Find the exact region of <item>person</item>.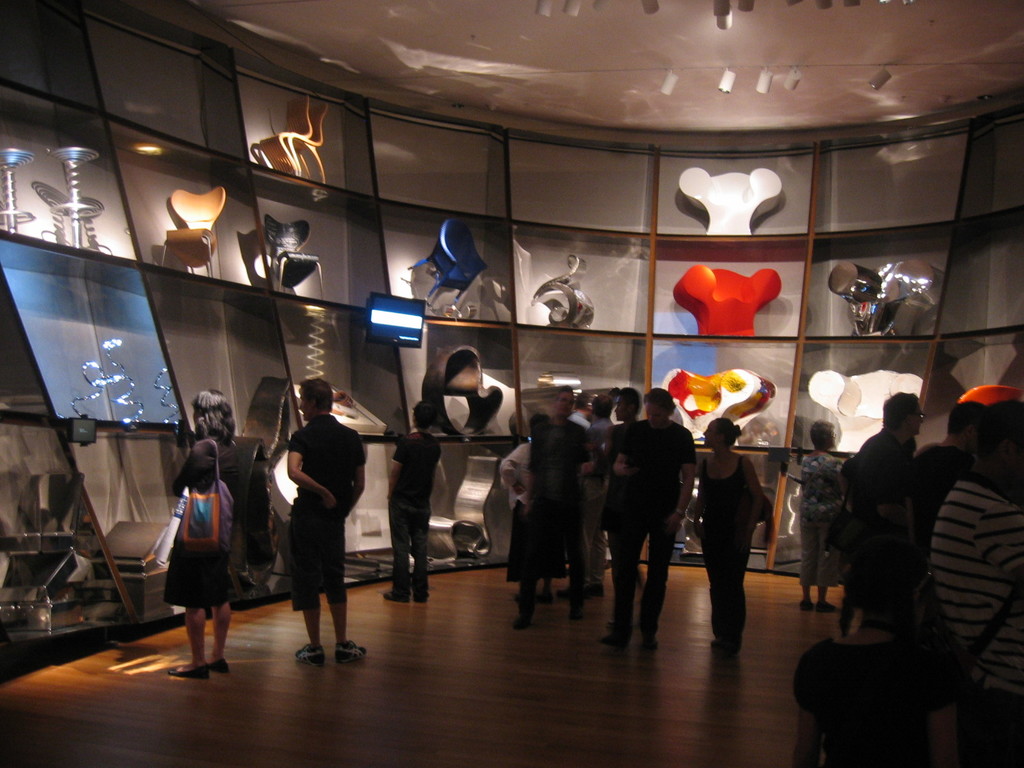
Exact region: (left=678, top=417, right=772, bottom=651).
